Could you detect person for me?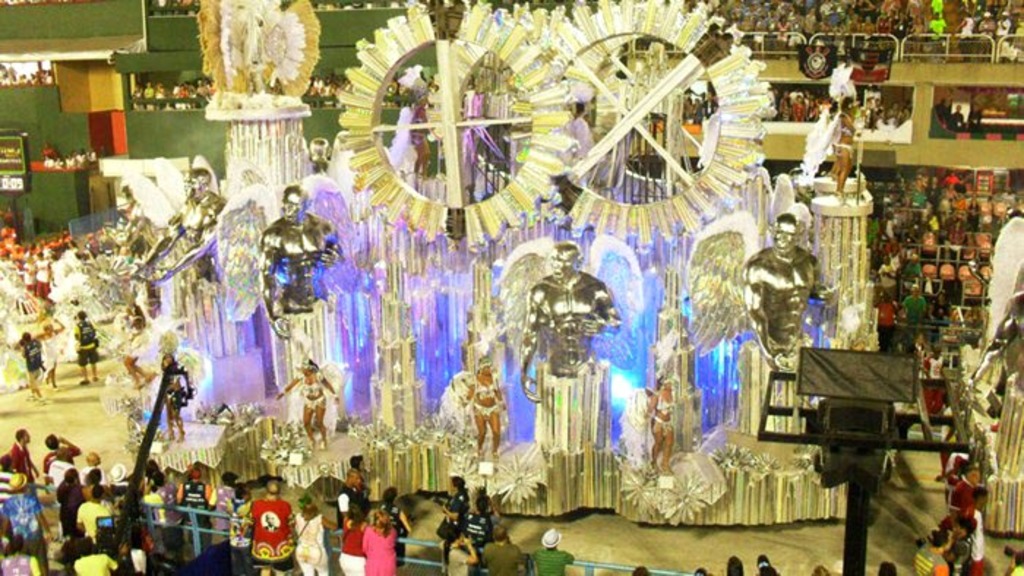
Detection result: (257,181,345,341).
